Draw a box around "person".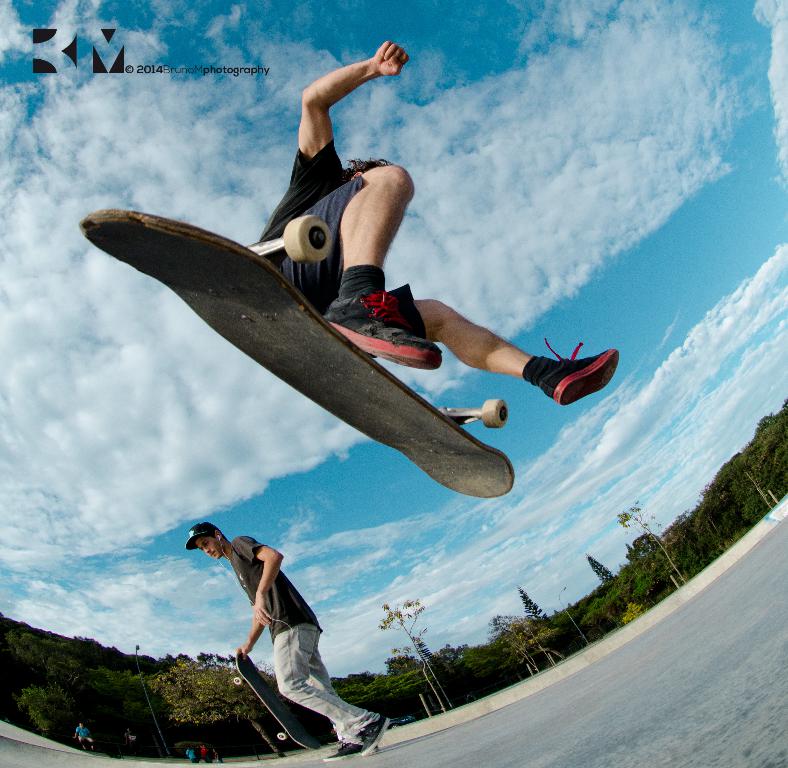
bbox(254, 37, 619, 411).
